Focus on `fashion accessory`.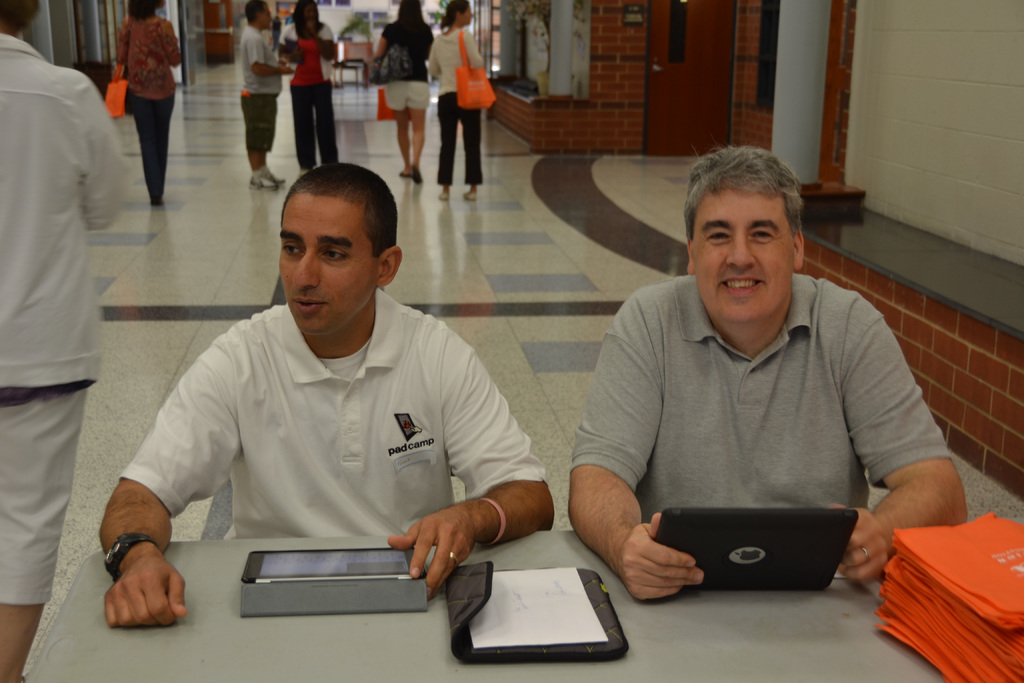
Focused at [left=250, top=171, right=276, bottom=190].
